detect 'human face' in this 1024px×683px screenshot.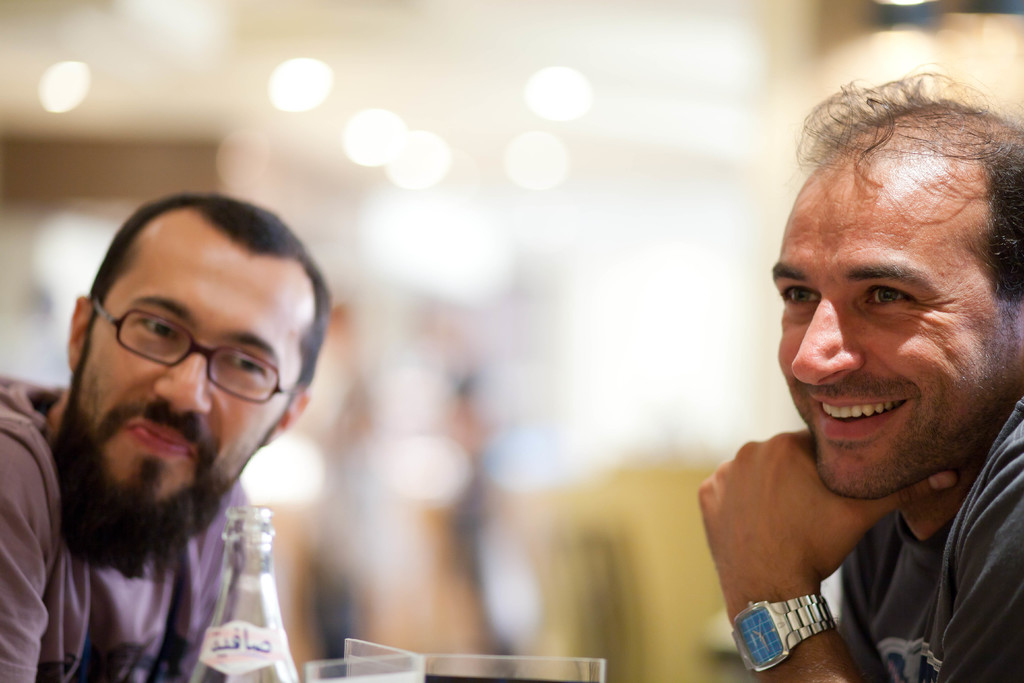
Detection: [80,207,300,520].
